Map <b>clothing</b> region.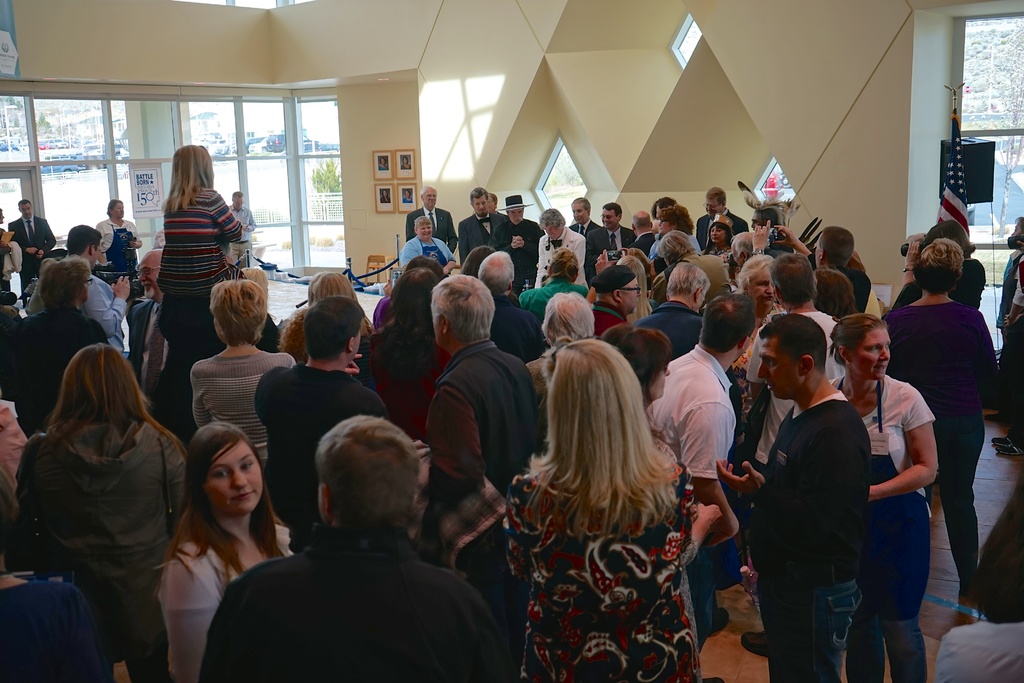
Mapped to BBox(152, 184, 249, 376).
